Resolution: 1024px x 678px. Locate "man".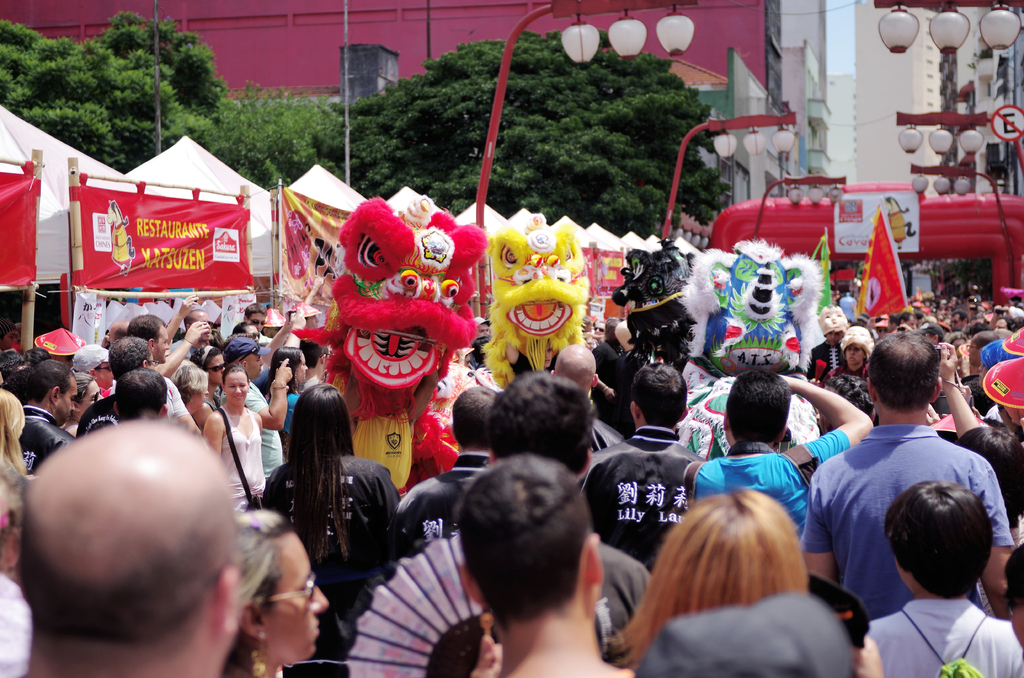
[left=83, top=334, right=151, bottom=436].
